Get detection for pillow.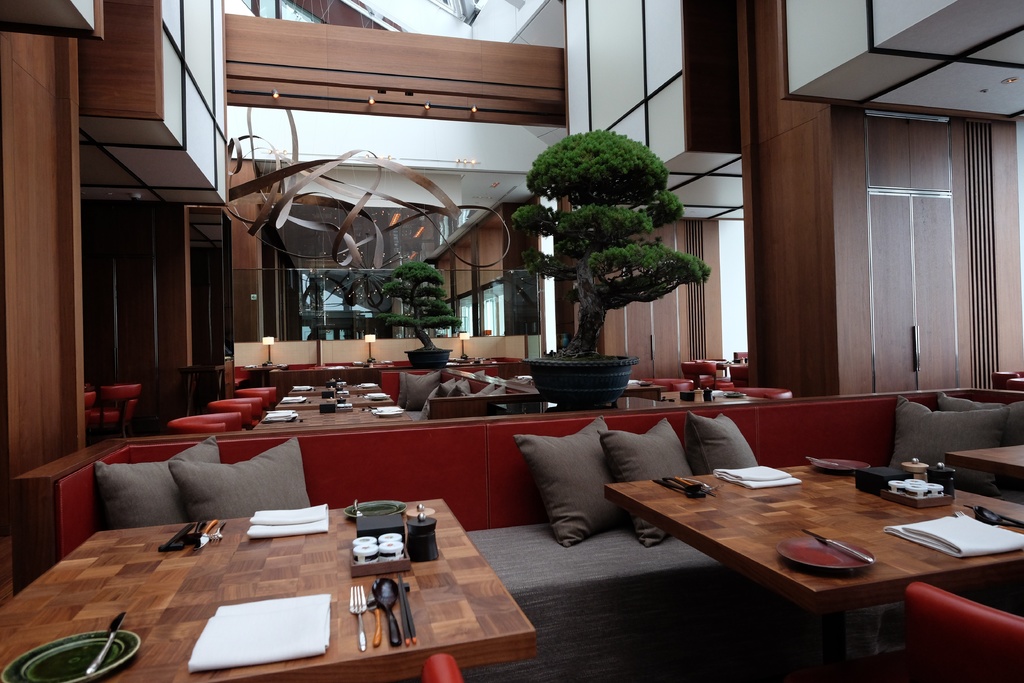
Detection: 436:378:452:398.
